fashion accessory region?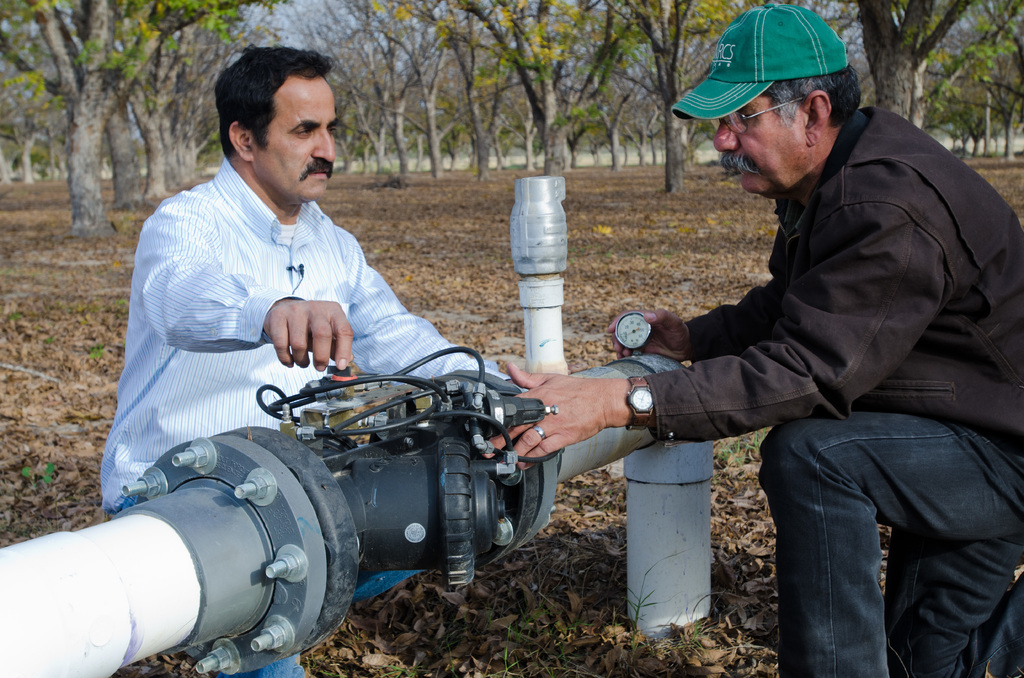
box=[625, 377, 653, 428]
